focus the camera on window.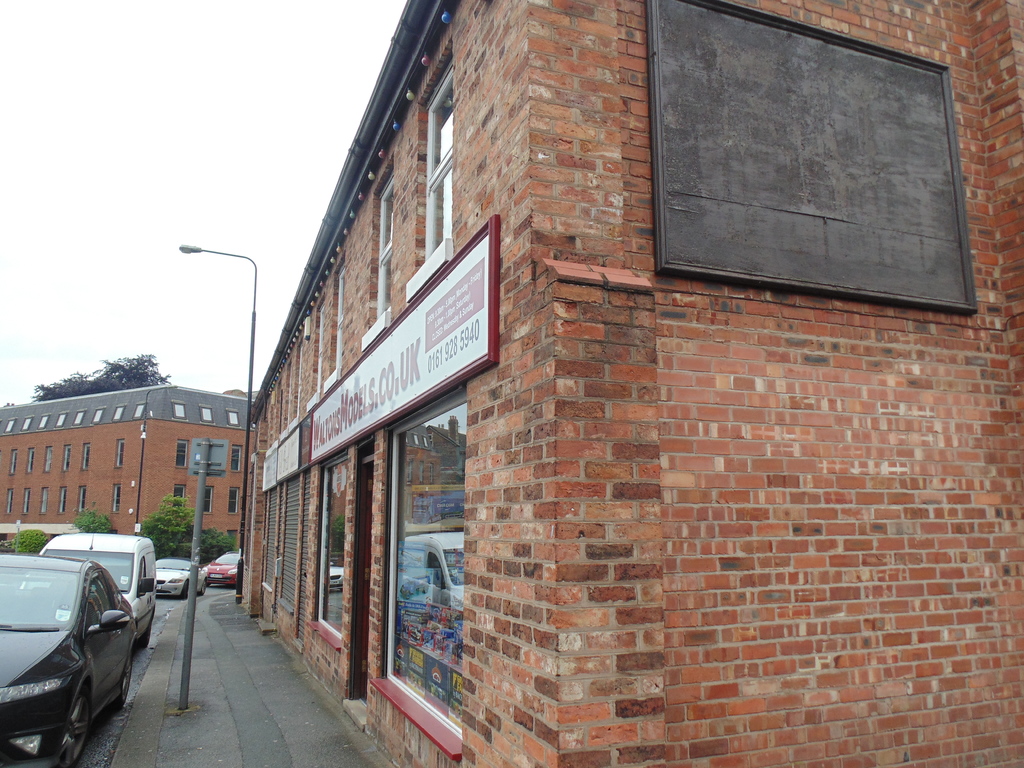
Focus region: box=[115, 436, 124, 468].
